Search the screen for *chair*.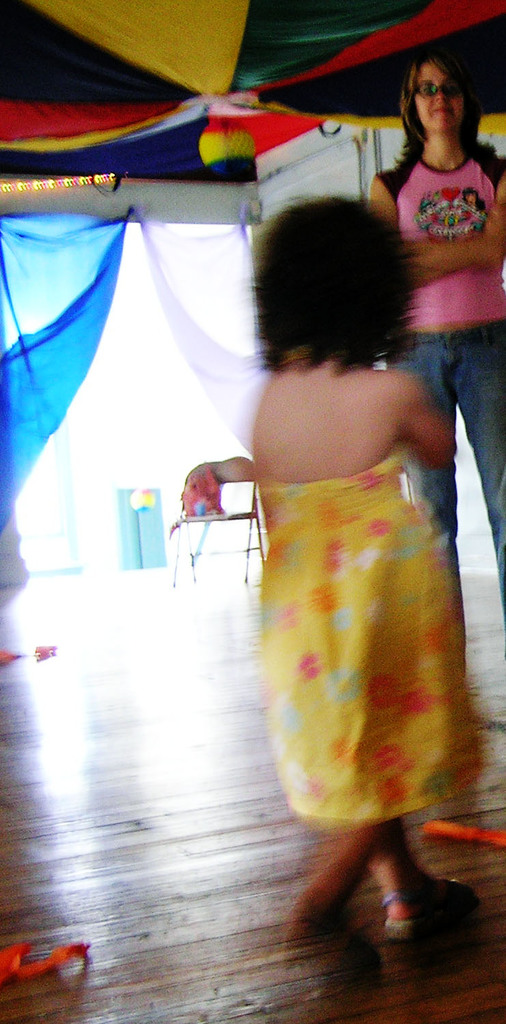
Found at (left=176, top=453, right=279, bottom=585).
